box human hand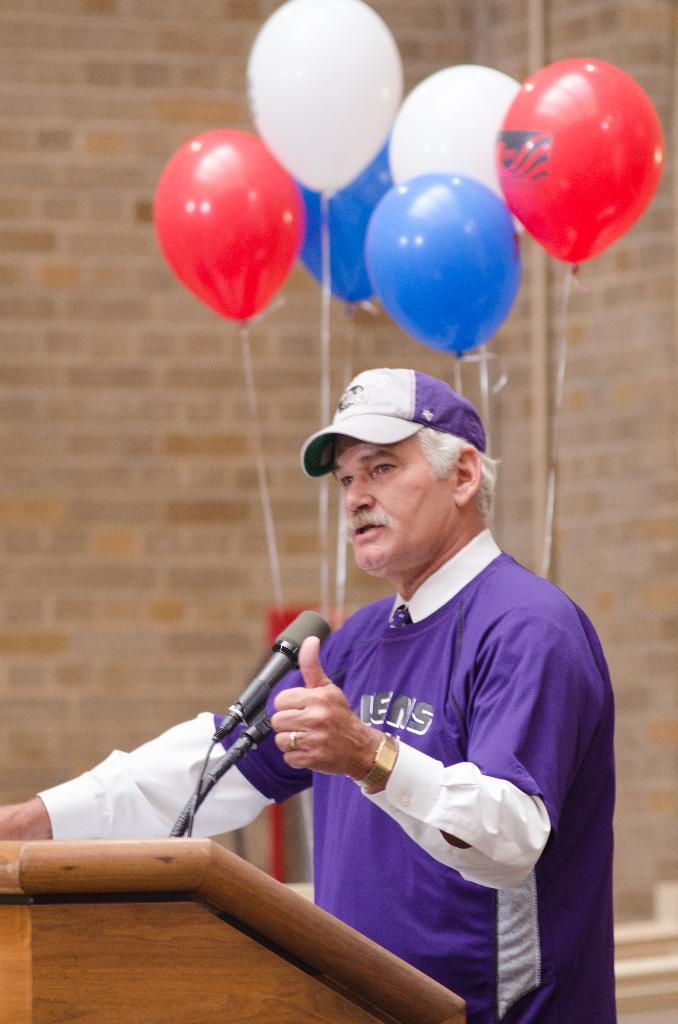
region(275, 670, 377, 777)
